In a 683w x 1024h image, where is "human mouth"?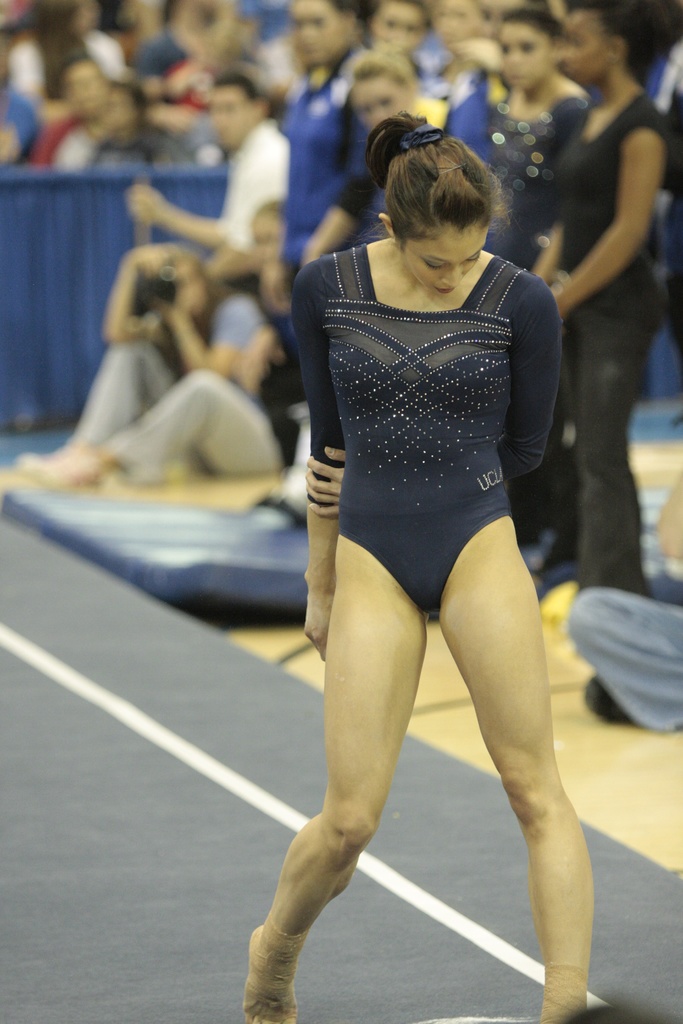
[436,284,458,294].
